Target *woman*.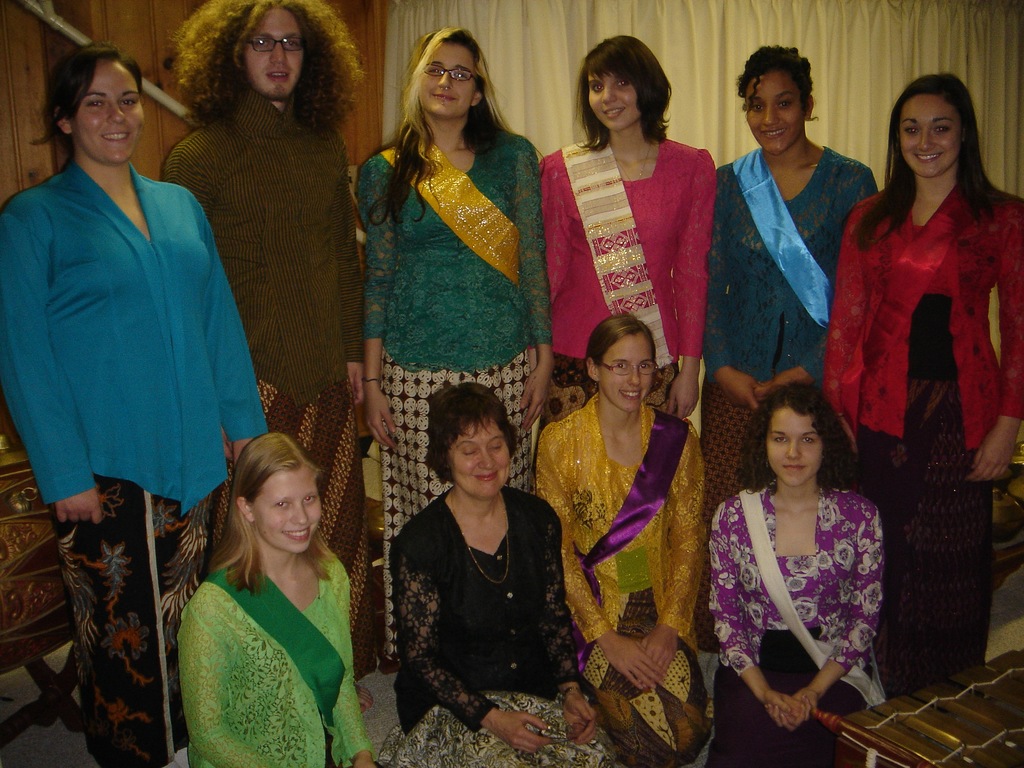
Target region: 816/71/1023/696.
